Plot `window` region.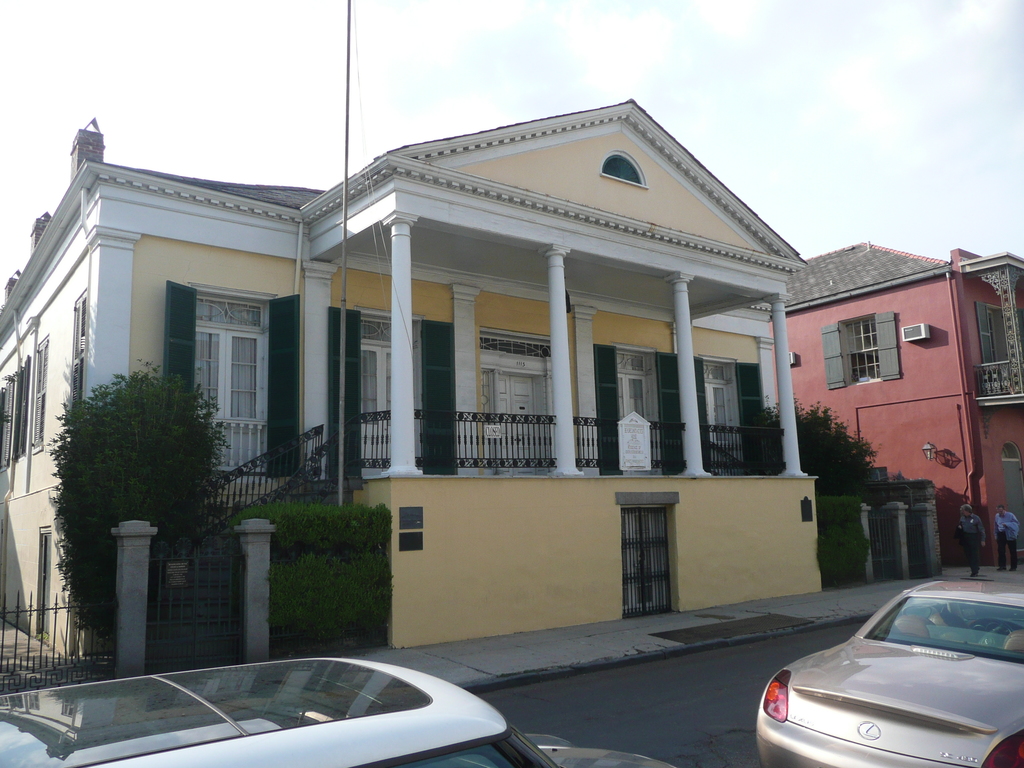
Plotted at (696, 356, 761, 475).
